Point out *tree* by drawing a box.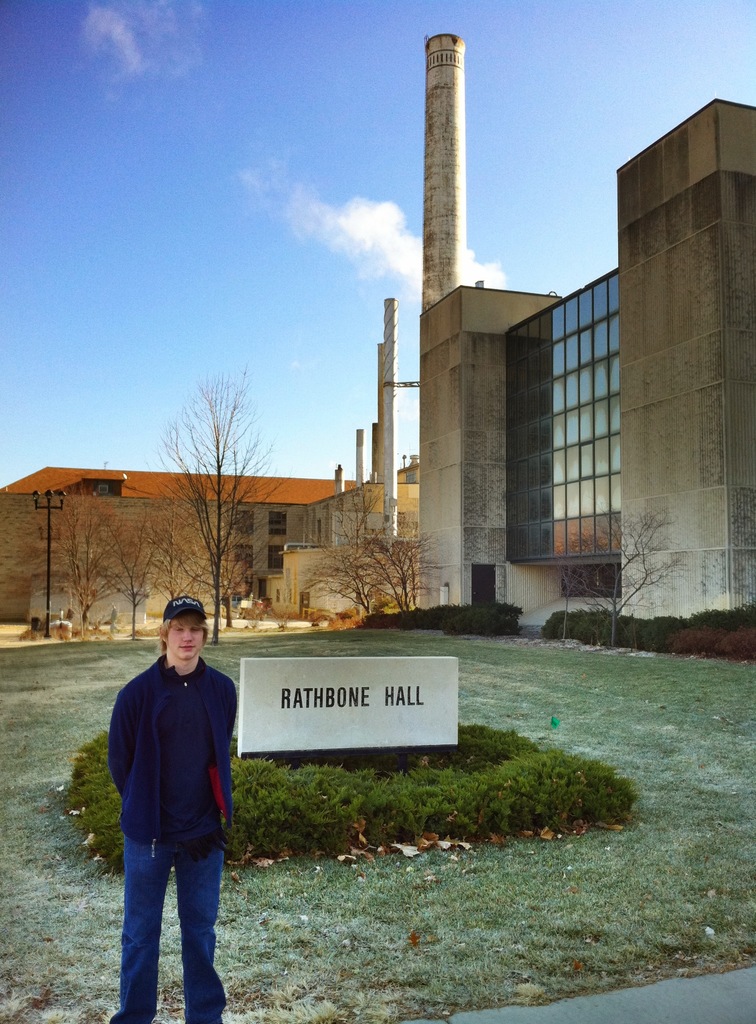
(x1=546, y1=505, x2=702, y2=650).
